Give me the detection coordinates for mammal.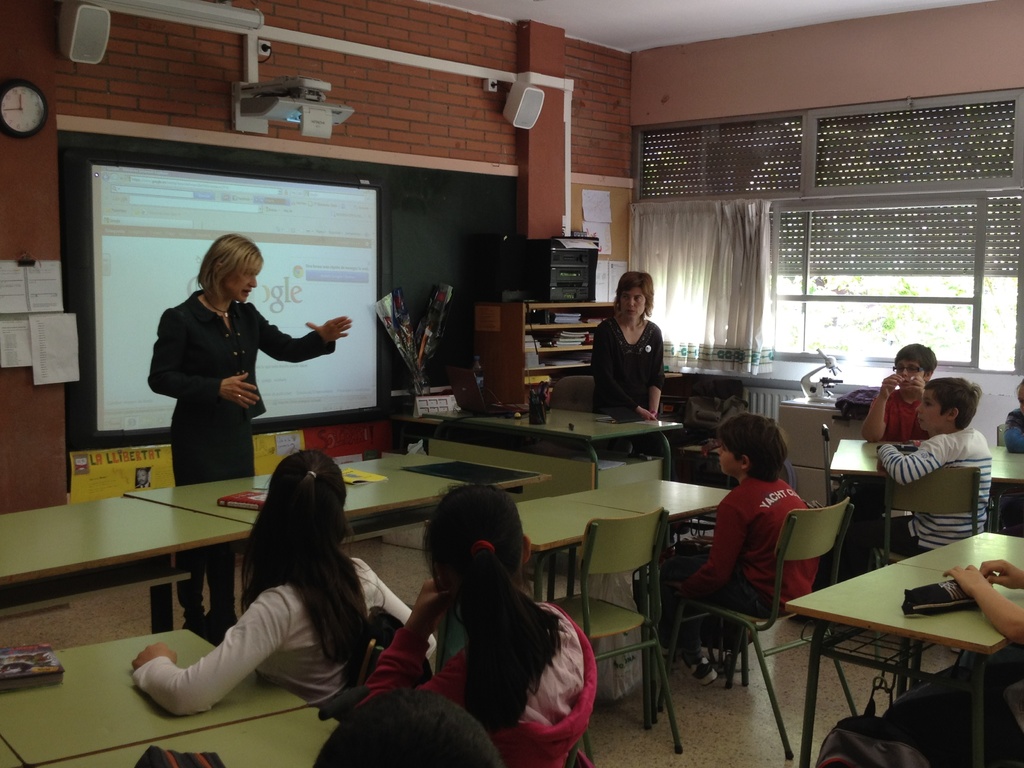
detection(858, 342, 940, 439).
